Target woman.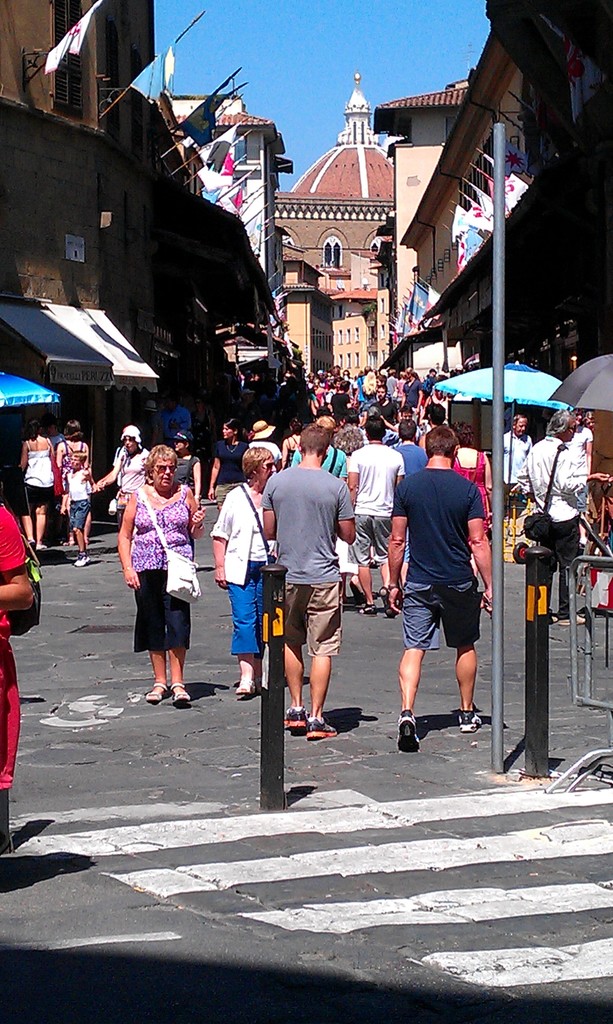
Target region: rect(23, 419, 51, 550).
